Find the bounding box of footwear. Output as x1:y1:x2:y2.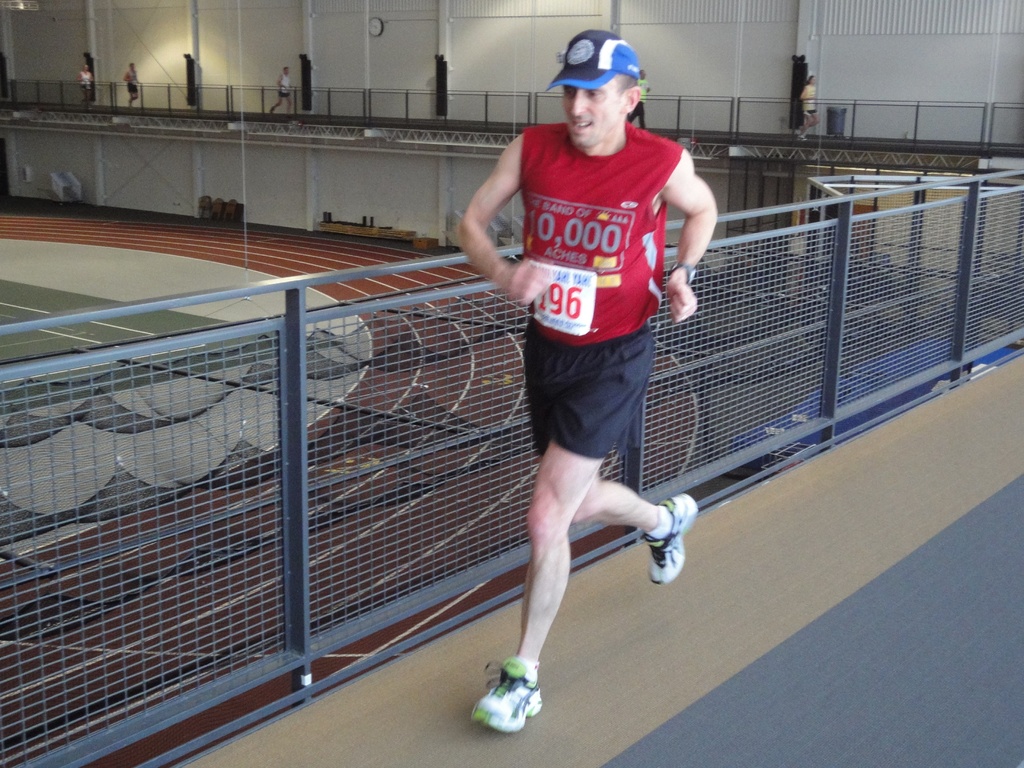
466:667:543:744.
